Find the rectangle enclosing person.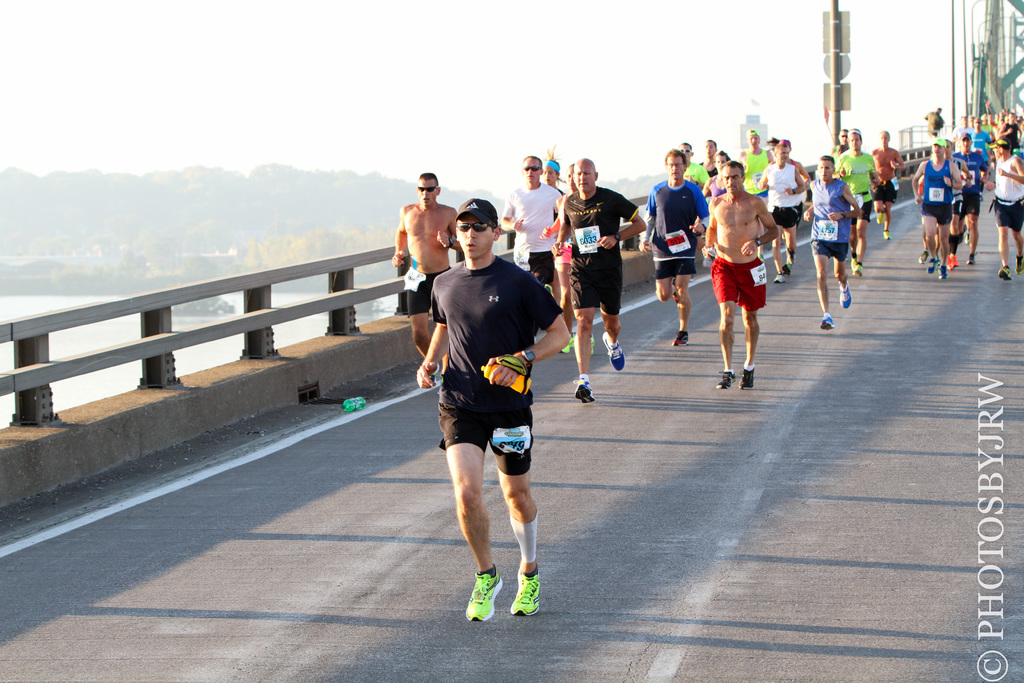
[left=387, top=173, right=458, bottom=382].
